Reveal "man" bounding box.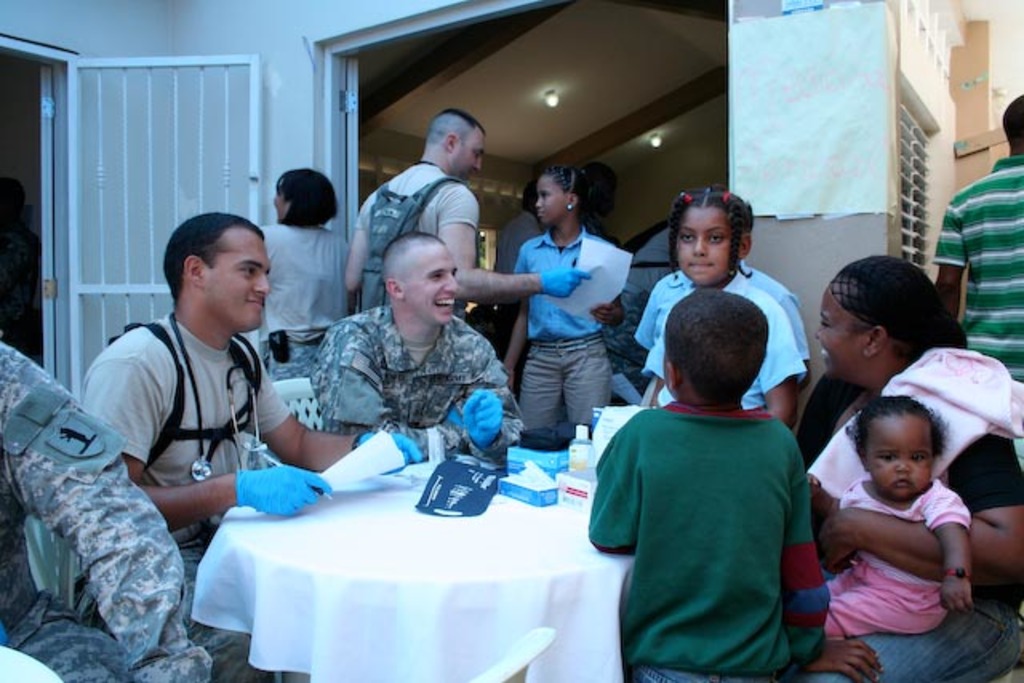
Revealed: bbox=[0, 330, 210, 681].
